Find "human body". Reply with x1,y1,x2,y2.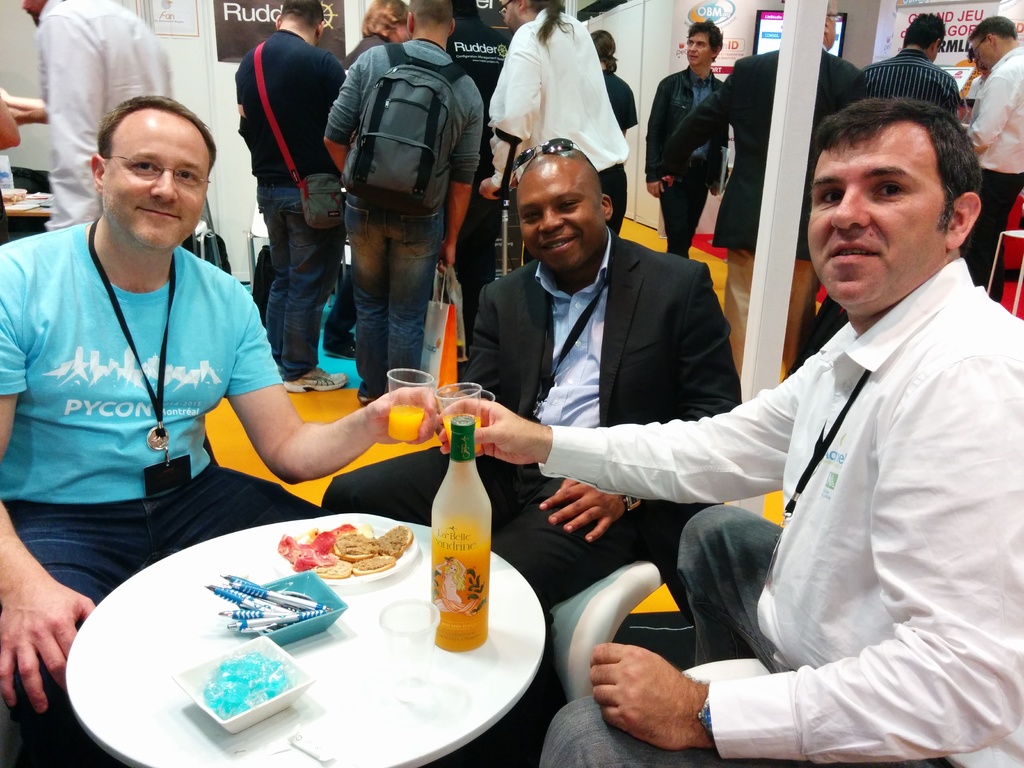
314,134,746,767.
